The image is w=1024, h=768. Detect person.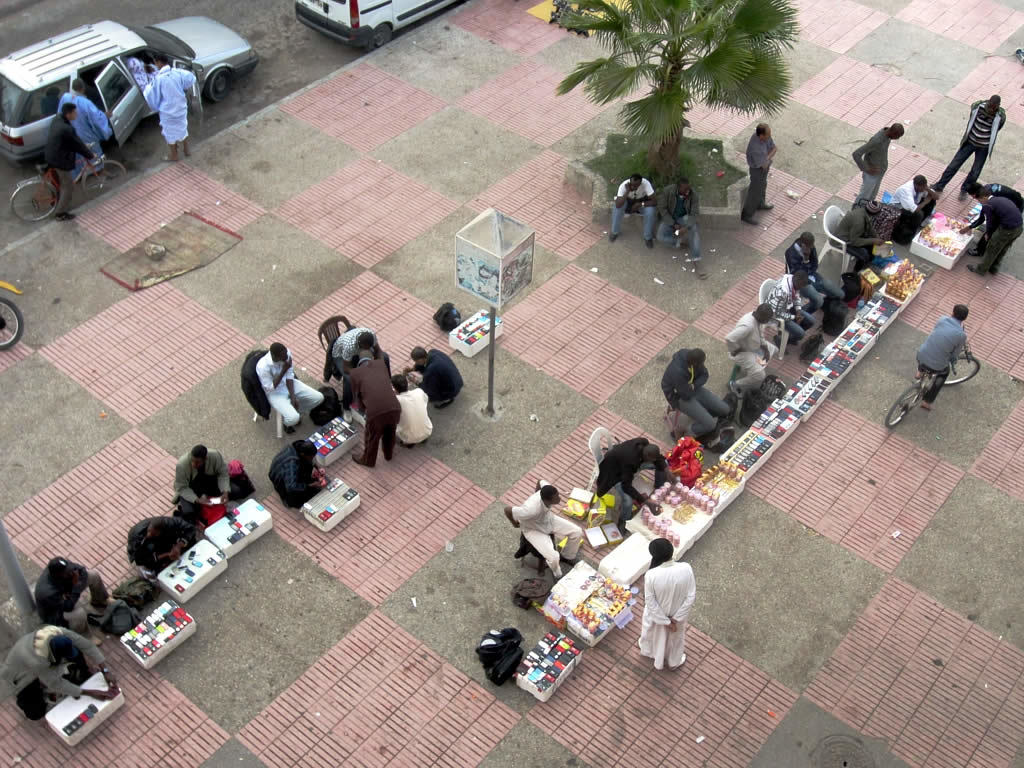
Detection: box=[826, 197, 889, 270].
